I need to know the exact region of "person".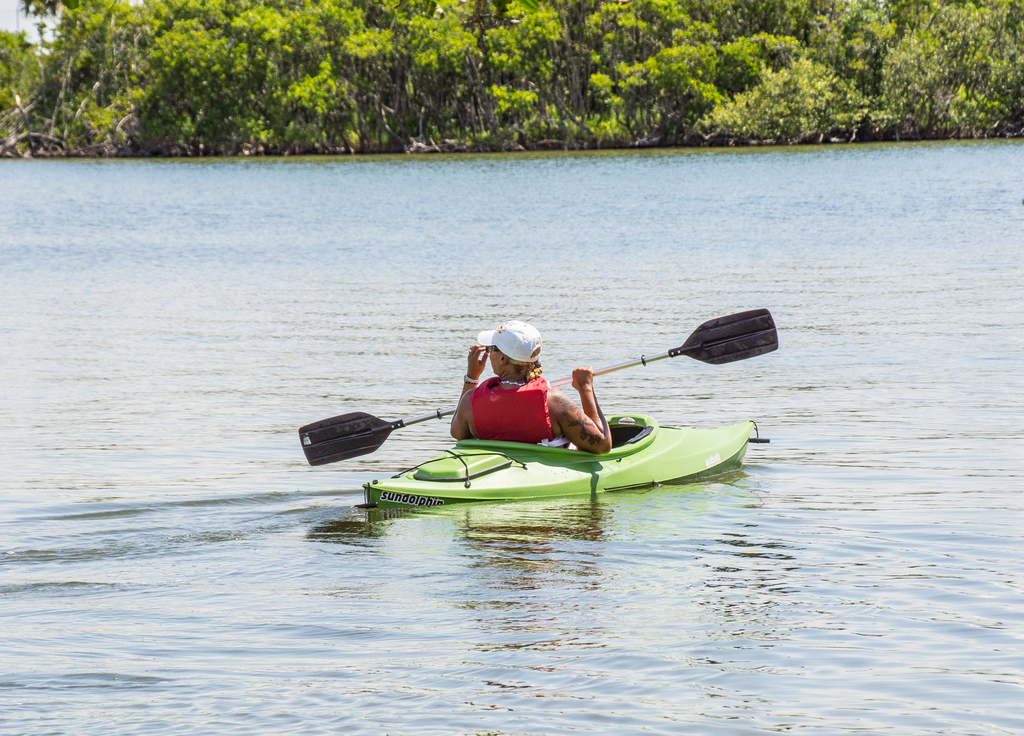
Region: {"x1": 452, "y1": 322, "x2": 612, "y2": 448}.
